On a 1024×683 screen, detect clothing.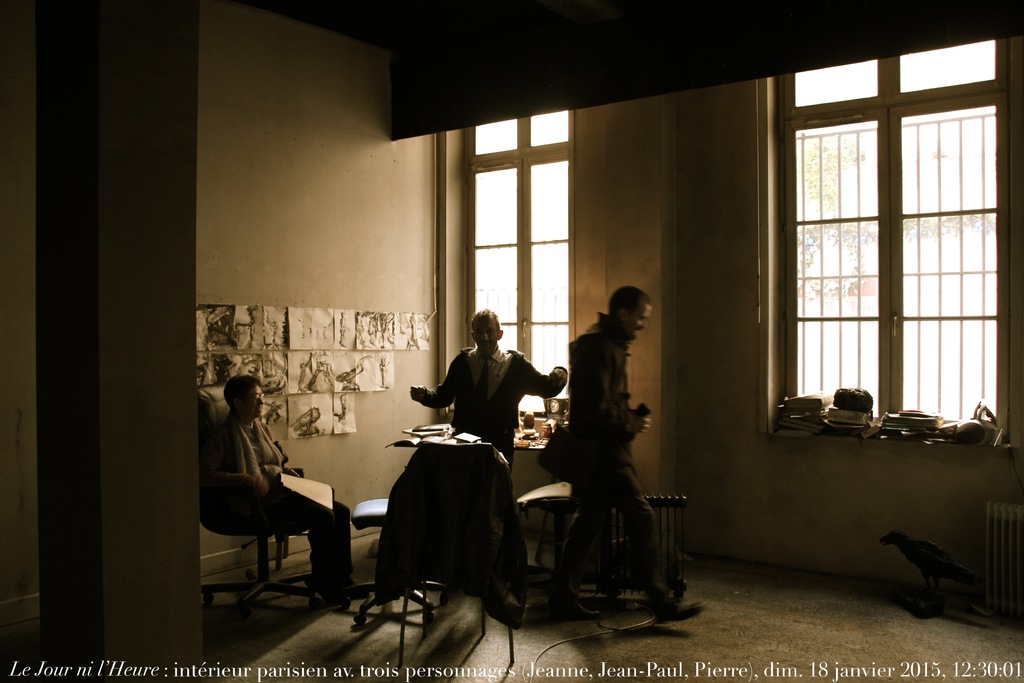
[423, 349, 550, 466].
